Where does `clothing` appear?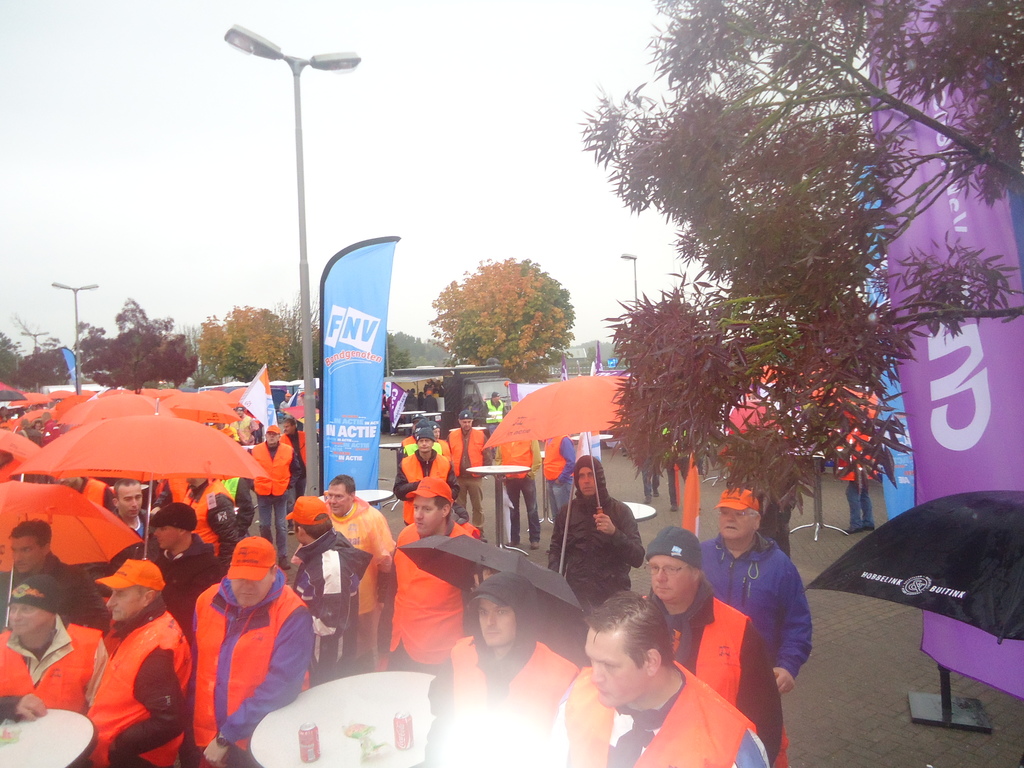
Appears at 275, 433, 305, 486.
